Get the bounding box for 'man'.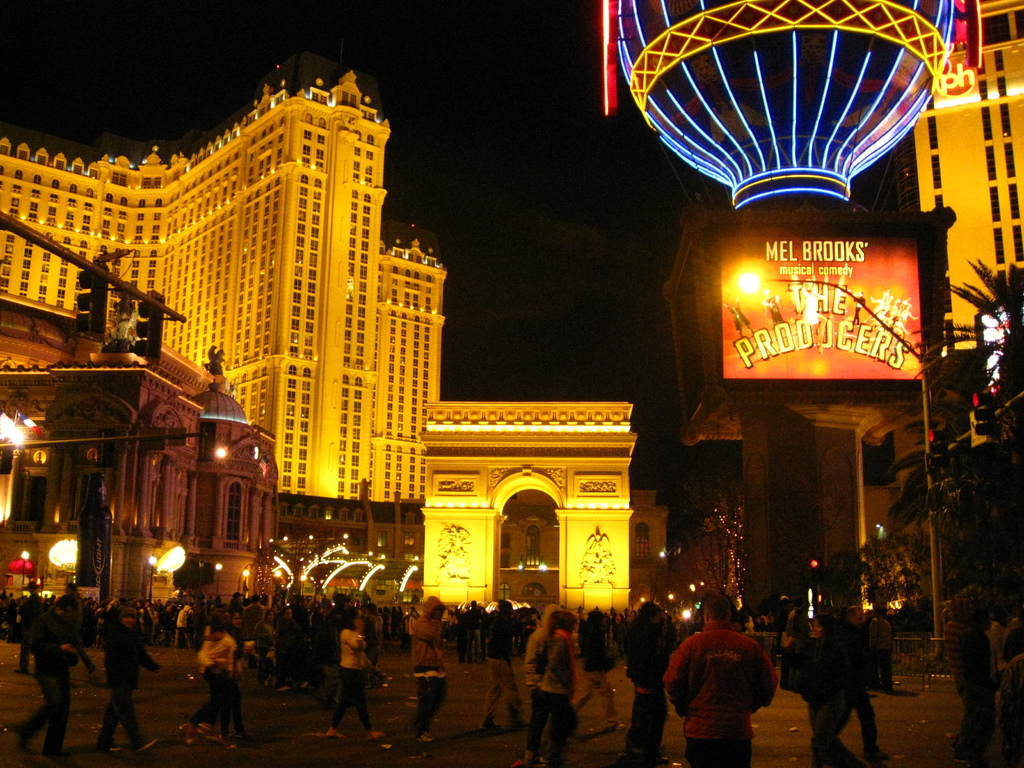
[659,614,804,767].
